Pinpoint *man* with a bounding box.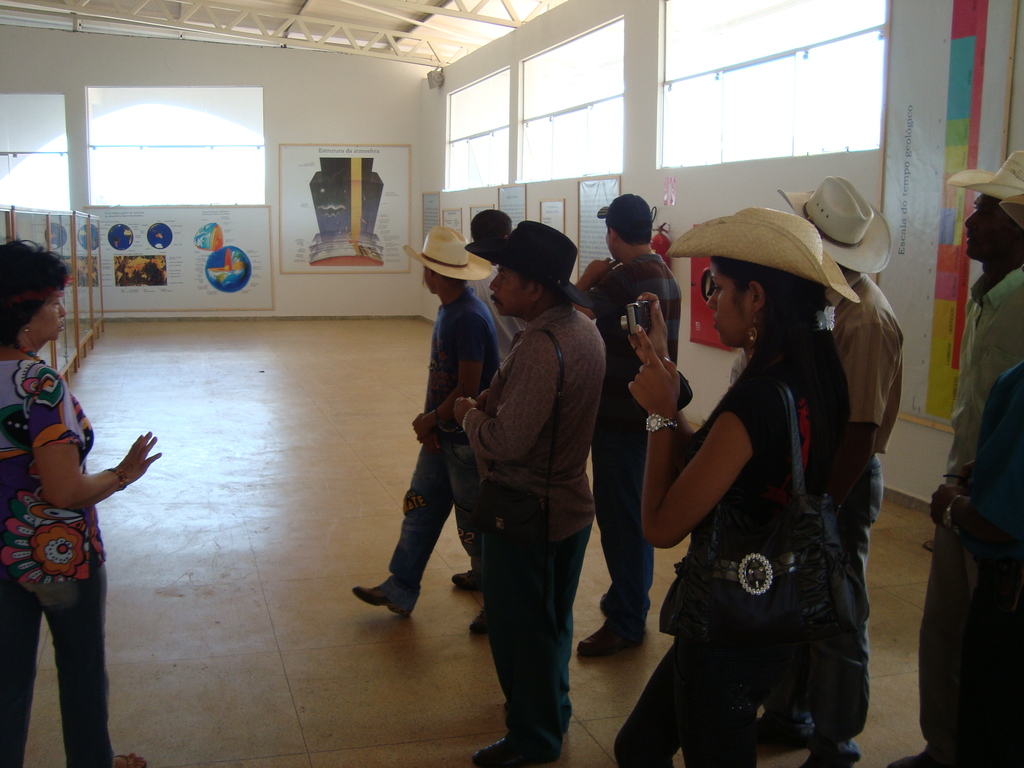
crop(755, 175, 907, 767).
